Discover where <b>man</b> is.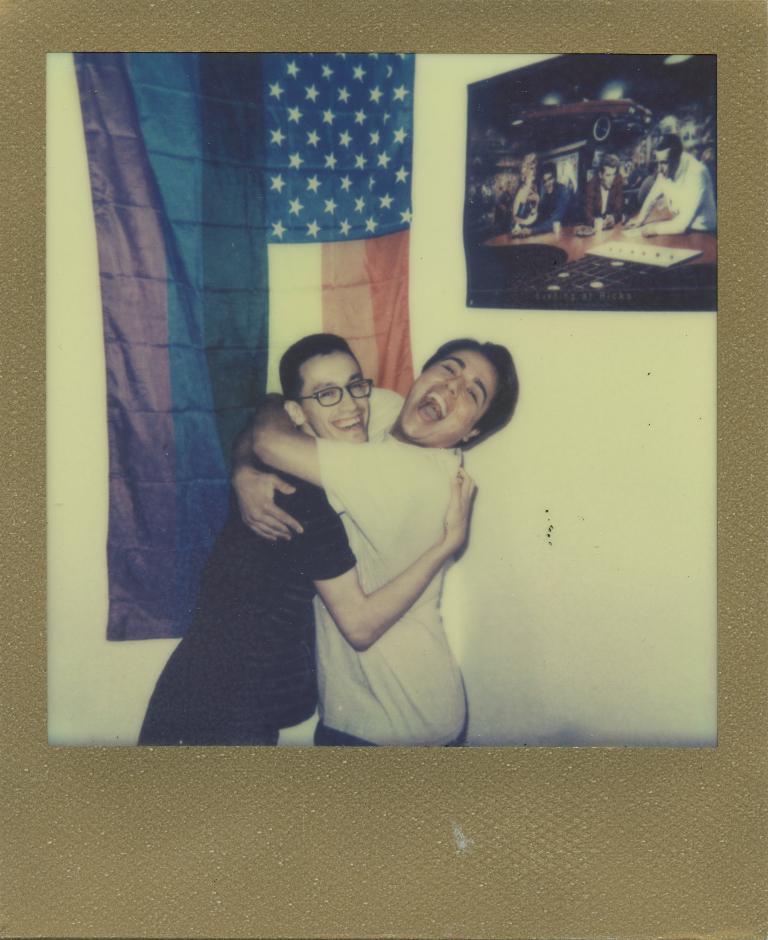
Discovered at [613, 144, 712, 232].
